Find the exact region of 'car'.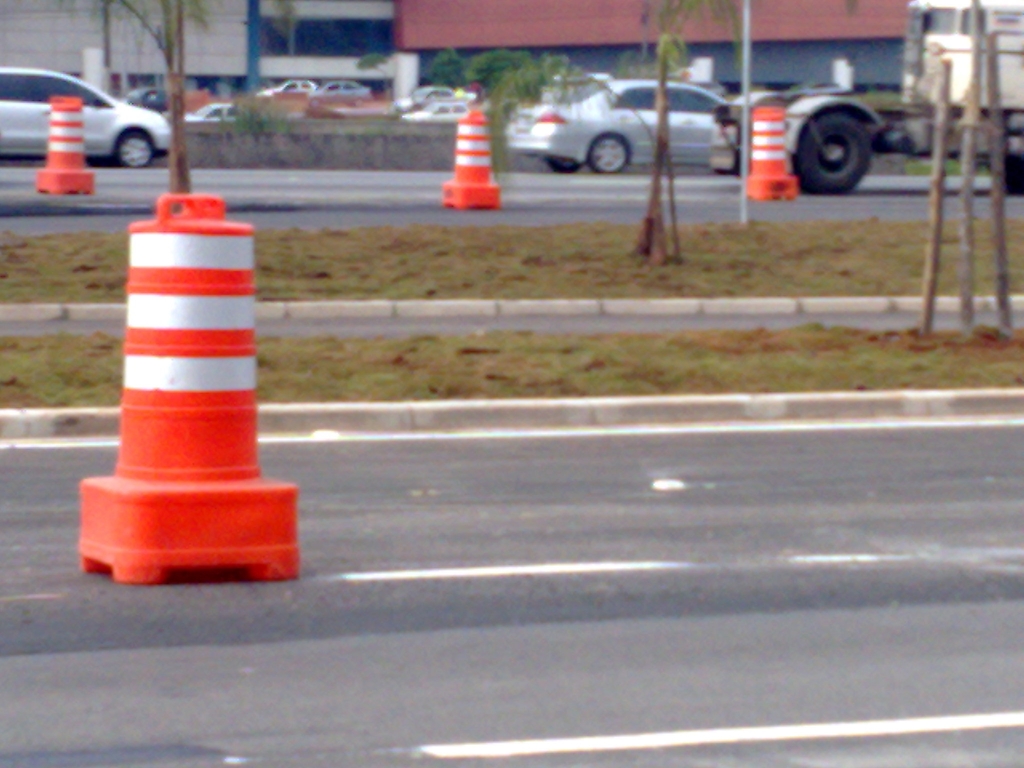
Exact region: [left=260, top=81, right=313, bottom=94].
